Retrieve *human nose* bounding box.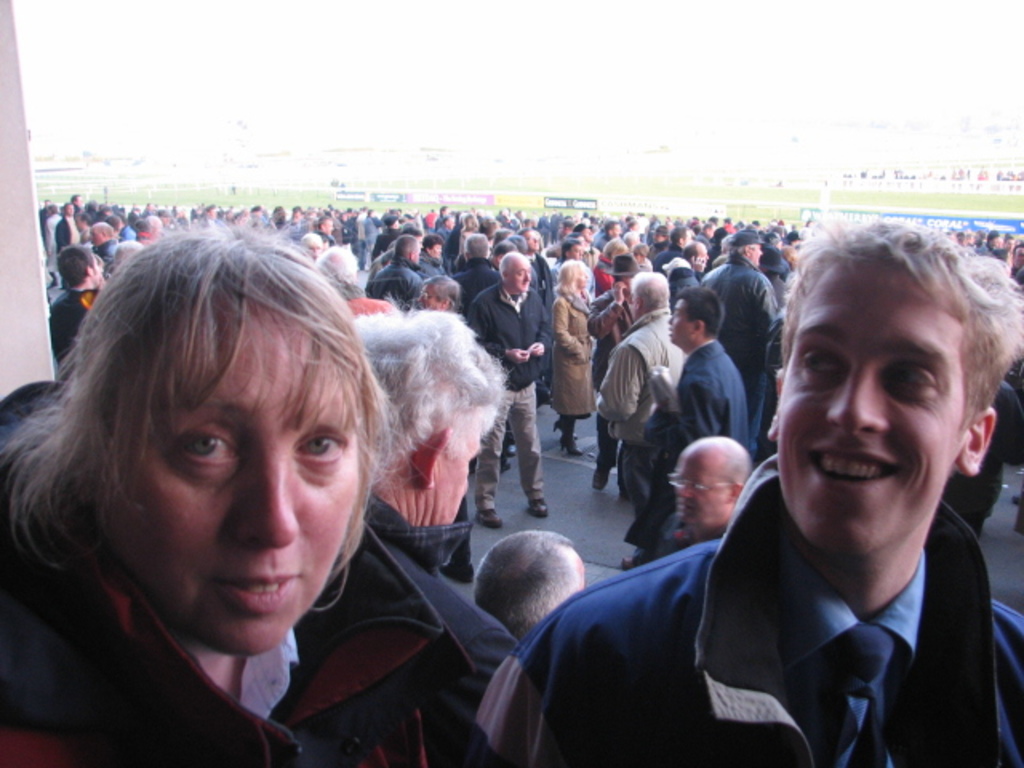
Bounding box: left=226, top=453, right=304, bottom=554.
